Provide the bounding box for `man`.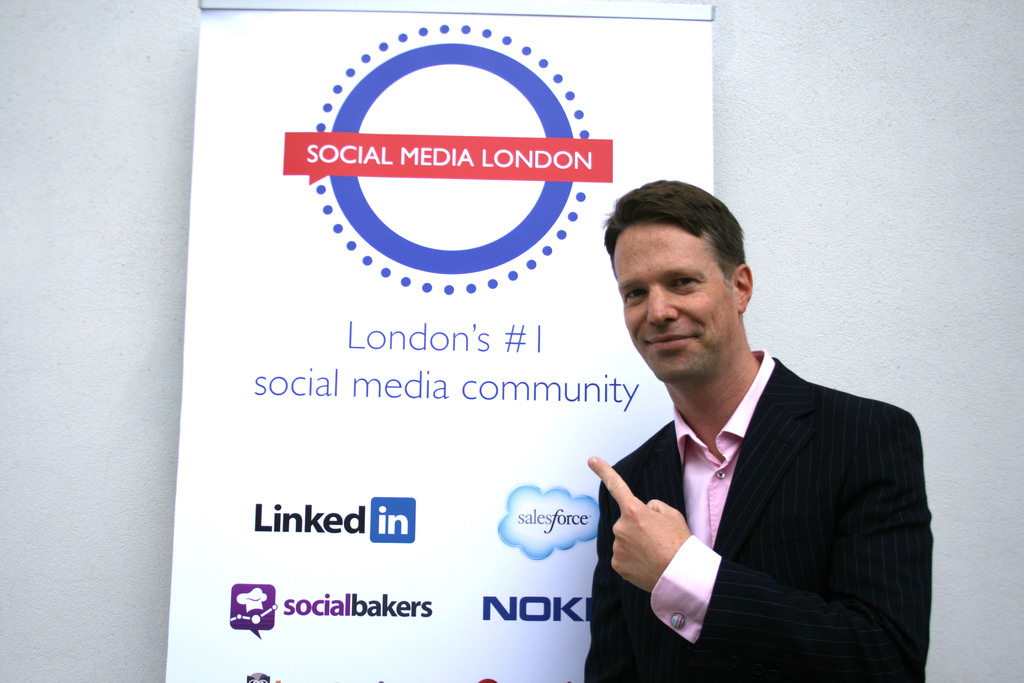
{"x1": 563, "y1": 206, "x2": 930, "y2": 682}.
